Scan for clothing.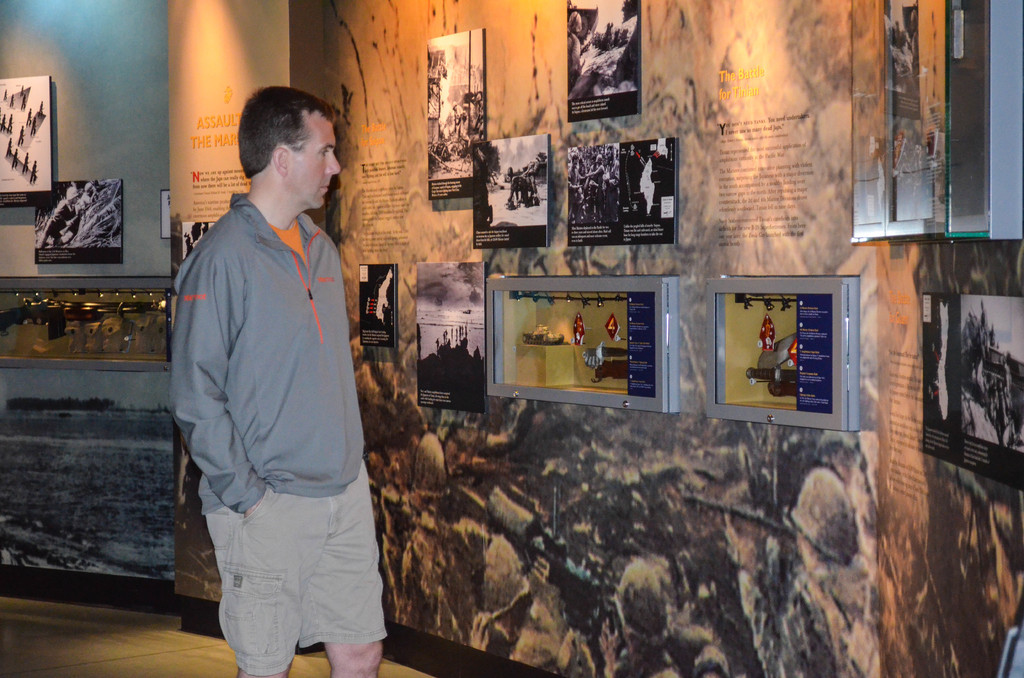
Scan result: <box>76,193,92,209</box>.
